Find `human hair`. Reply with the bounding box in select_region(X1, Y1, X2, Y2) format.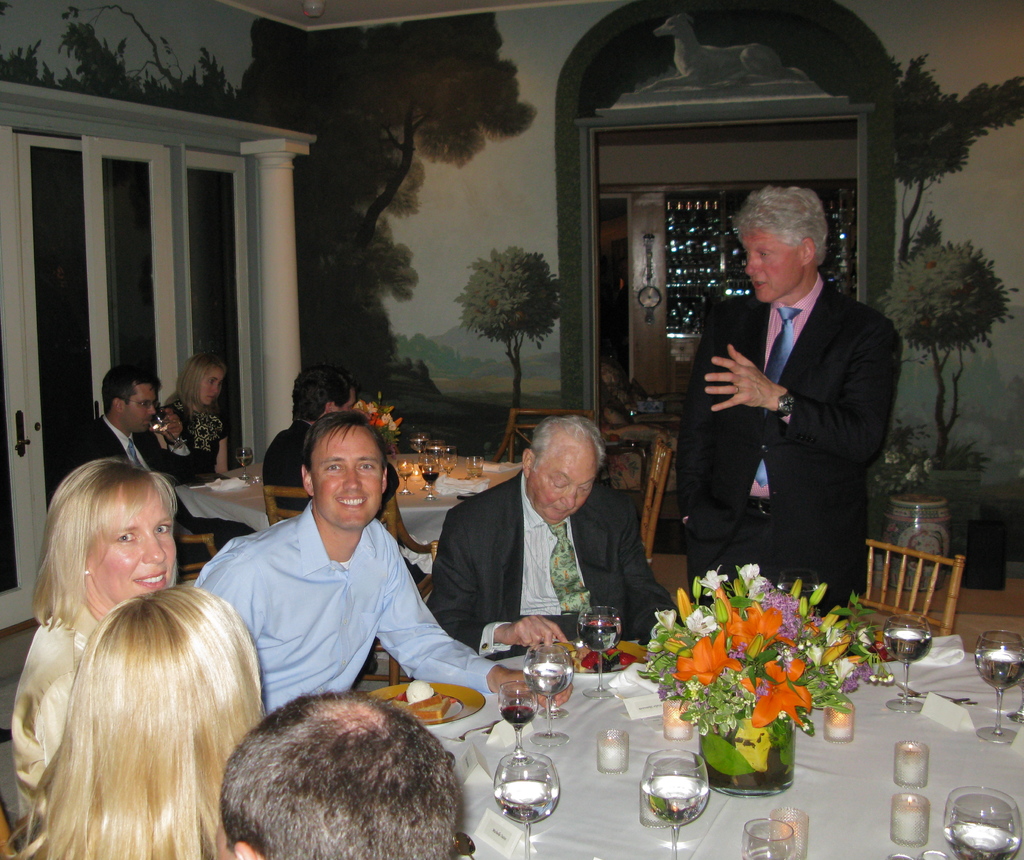
select_region(12, 583, 268, 857).
